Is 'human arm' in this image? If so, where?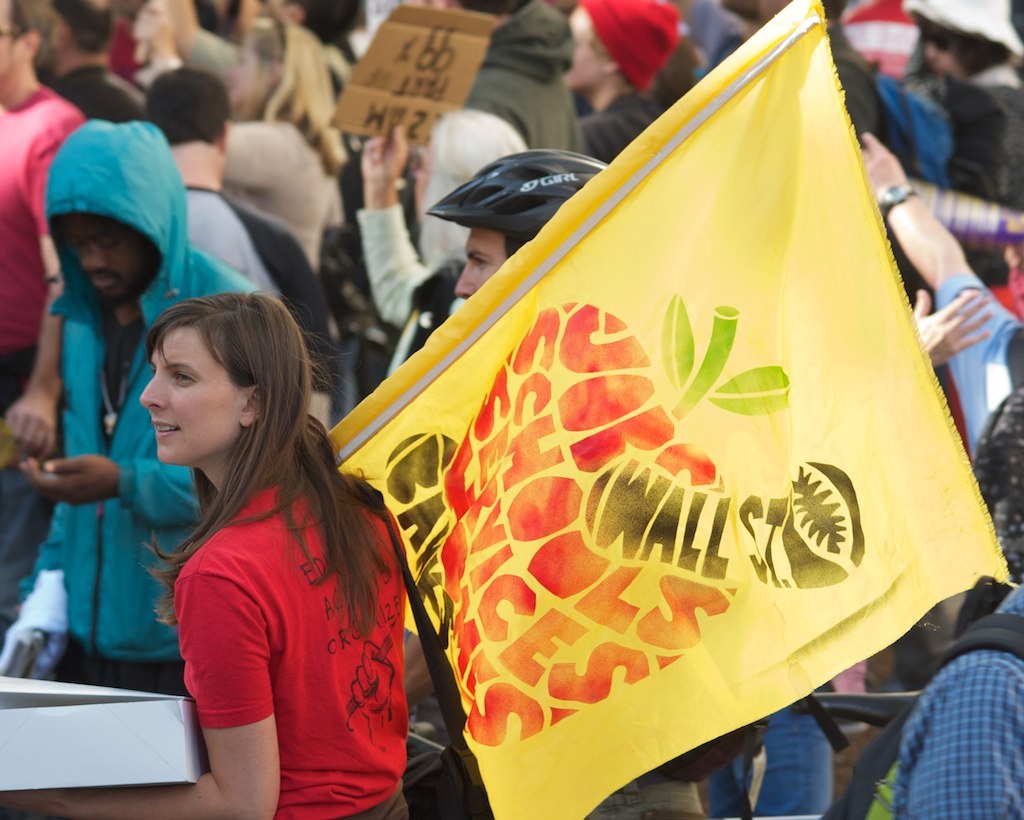
Yes, at [x1=921, y1=272, x2=1000, y2=368].
